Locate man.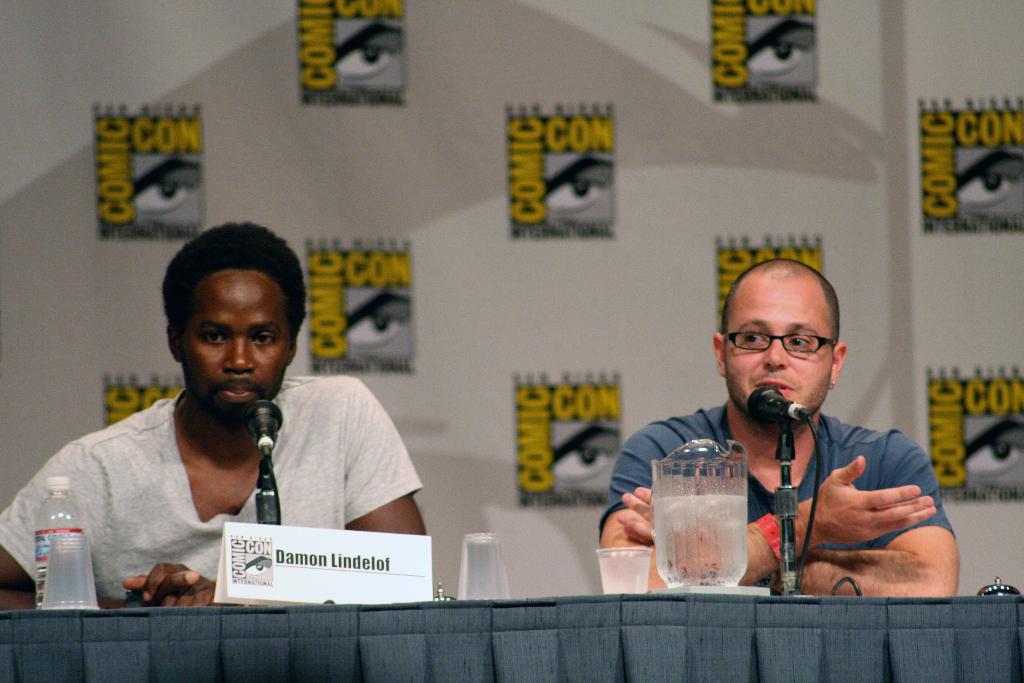
Bounding box: x1=0, y1=220, x2=425, y2=610.
